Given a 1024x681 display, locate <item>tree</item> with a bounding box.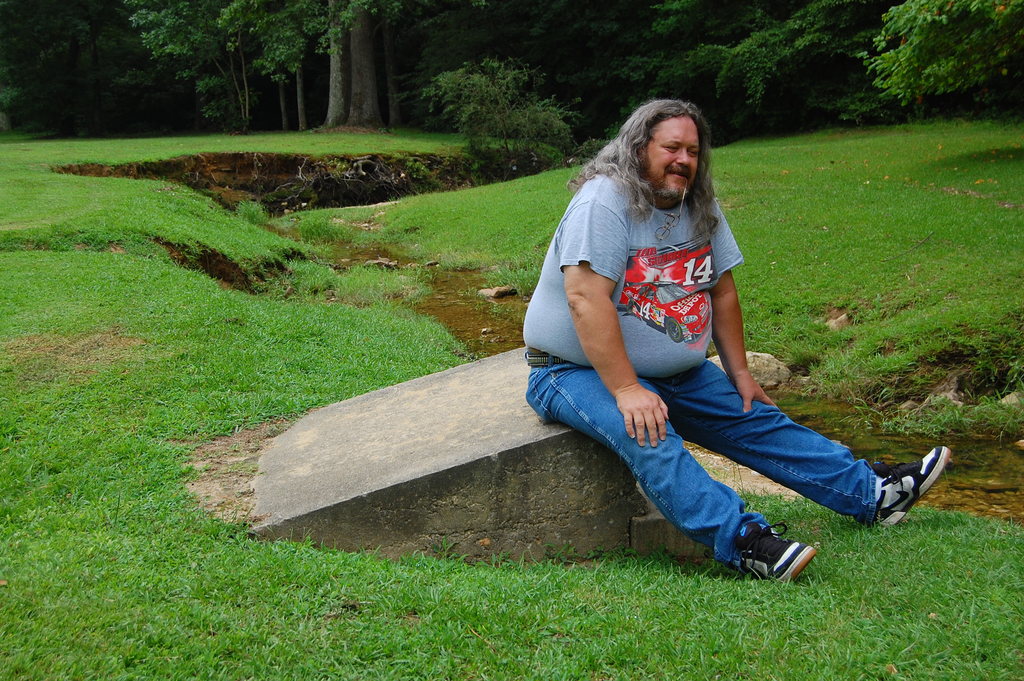
Located: (left=0, top=0, right=123, bottom=151).
